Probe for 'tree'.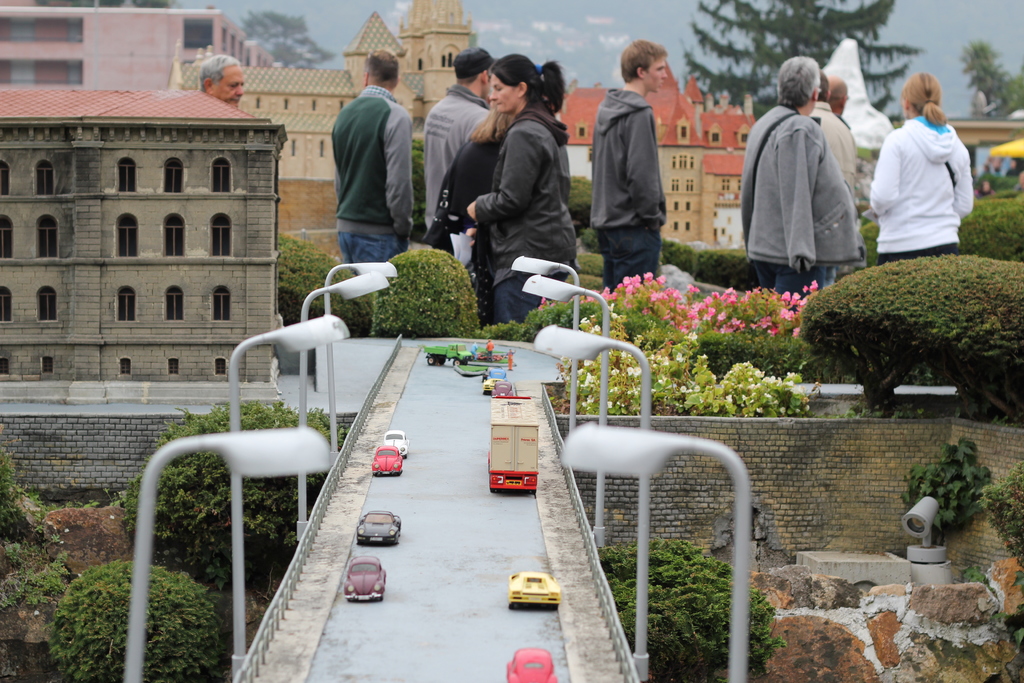
Probe result: {"x1": 678, "y1": 0, "x2": 924, "y2": 119}.
